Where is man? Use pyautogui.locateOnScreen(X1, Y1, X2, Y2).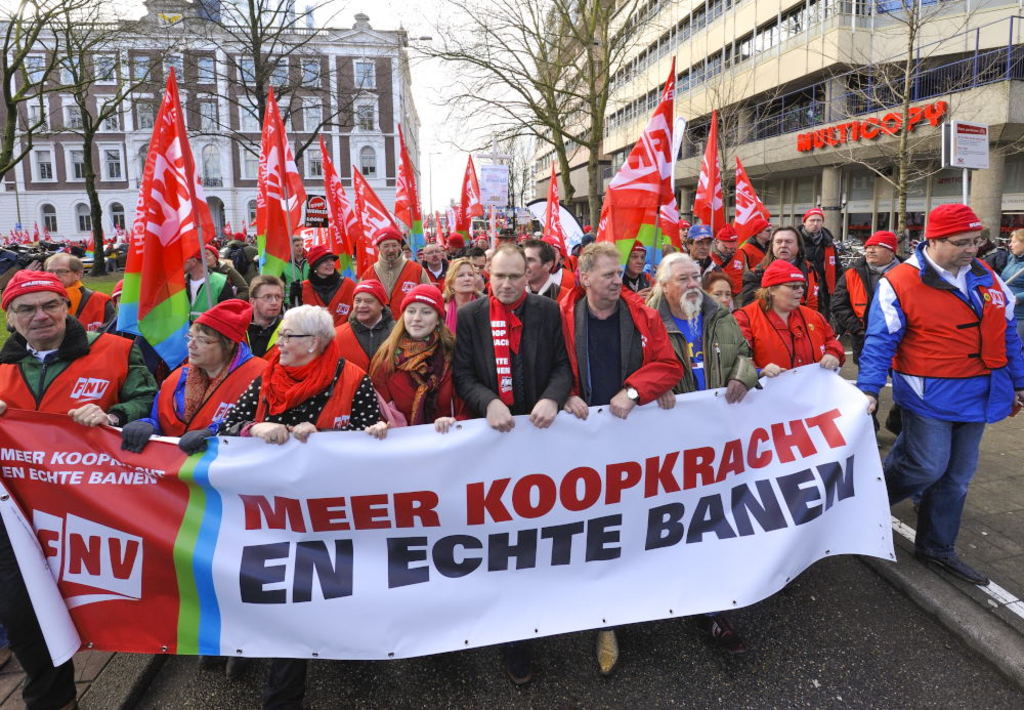
pyautogui.locateOnScreen(420, 238, 447, 288).
